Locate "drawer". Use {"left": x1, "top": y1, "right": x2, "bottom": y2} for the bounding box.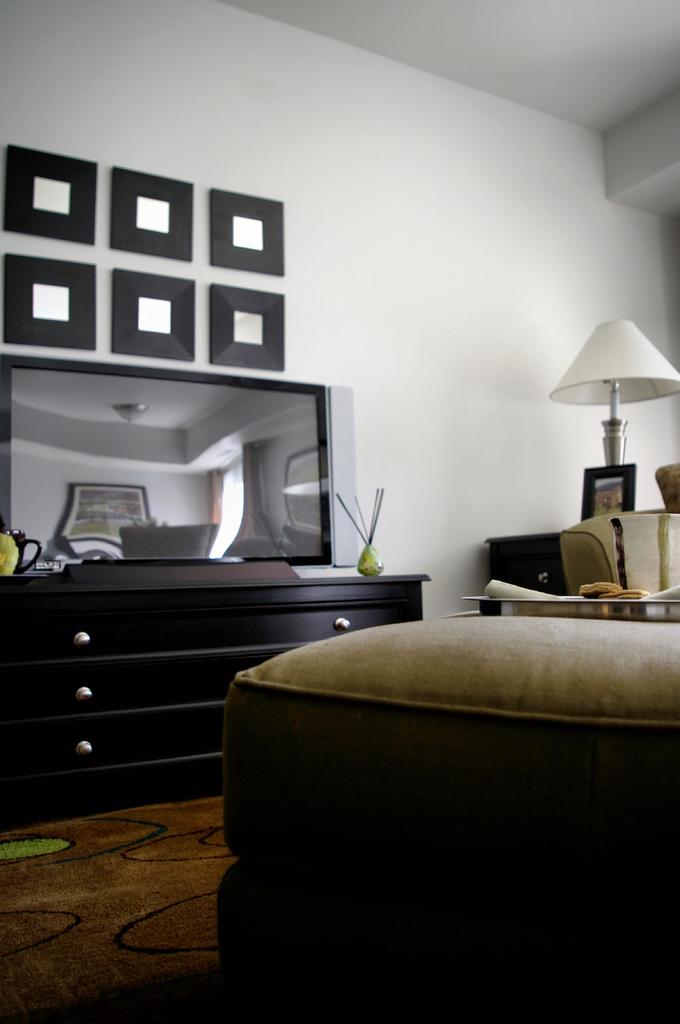
{"left": 0, "top": 598, "right": 412, "bottom": 663}.
